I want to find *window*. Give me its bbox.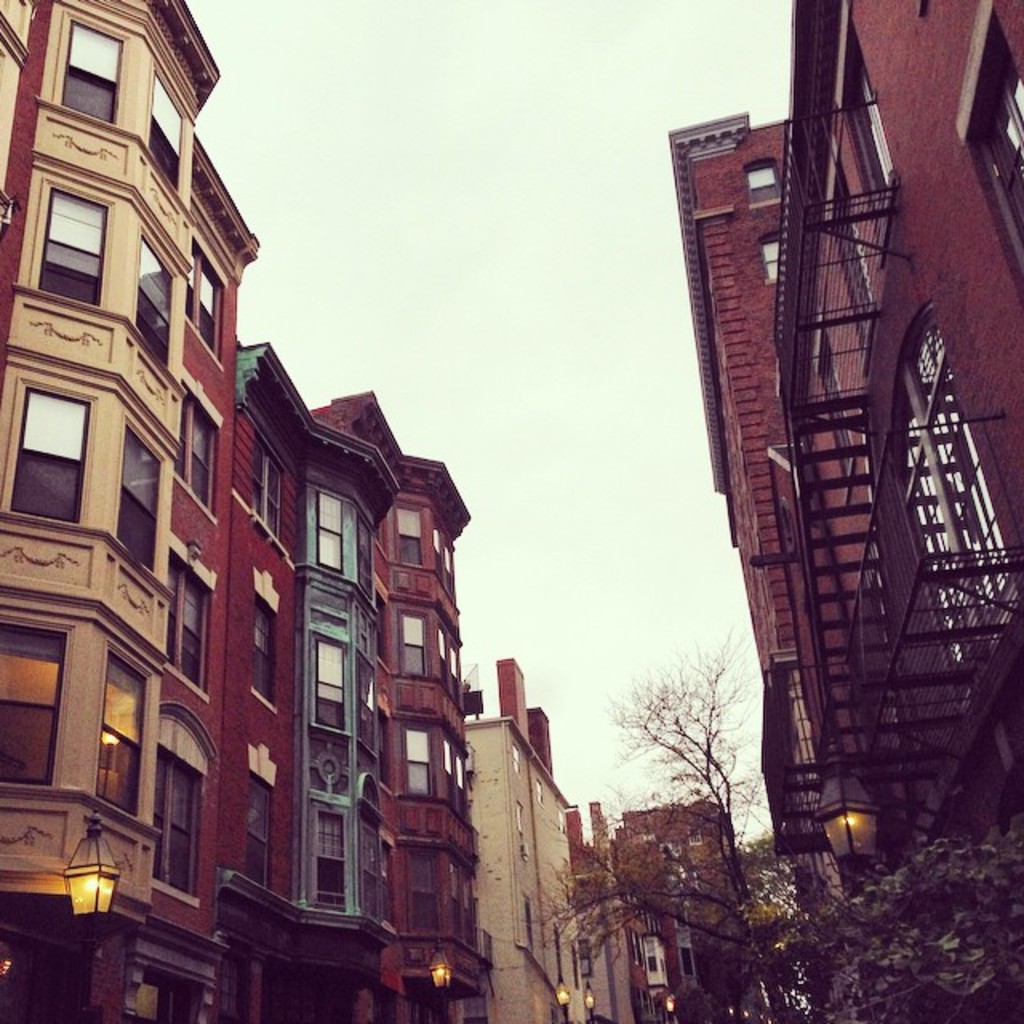
crop(182, 224, 230, 371).
